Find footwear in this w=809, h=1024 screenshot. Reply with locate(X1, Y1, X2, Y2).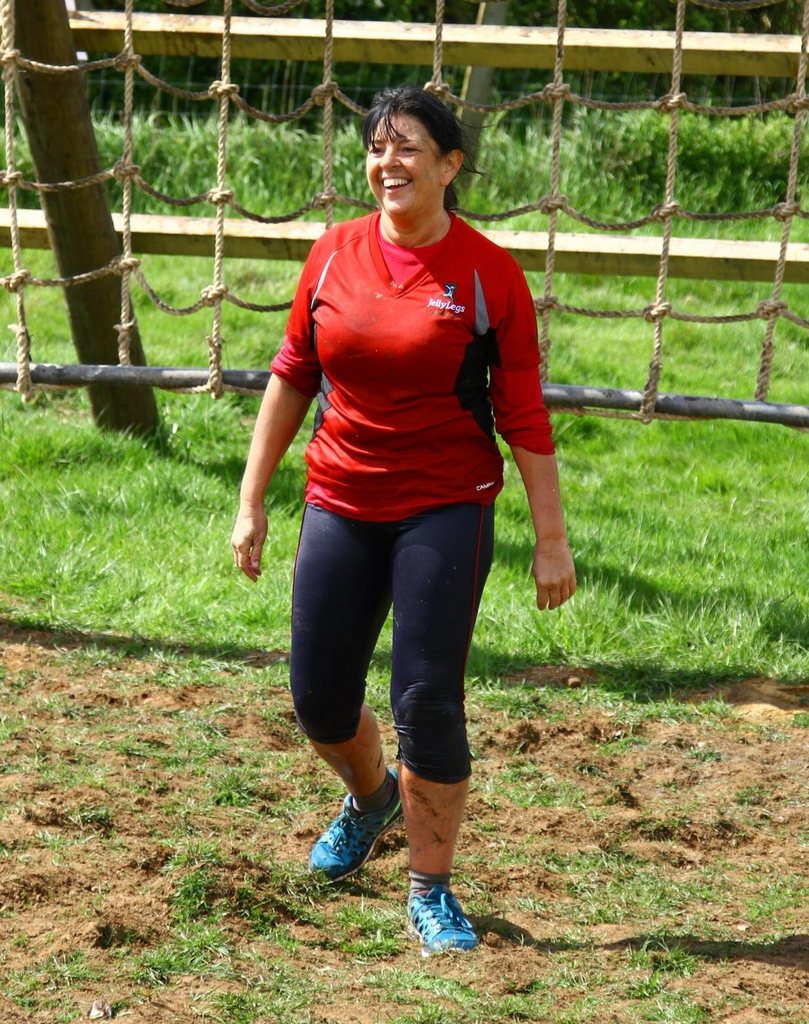
locate(315, 768, 413, 872).
